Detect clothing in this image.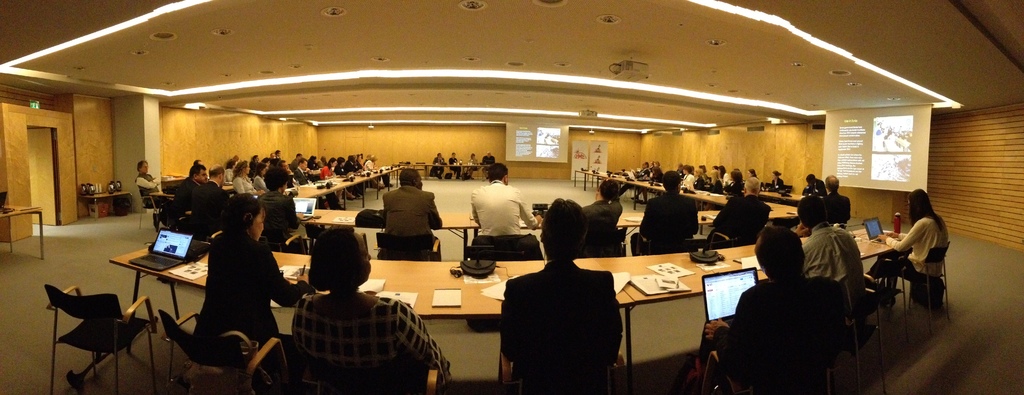
Detection: box(429, 156, 447, 176).
